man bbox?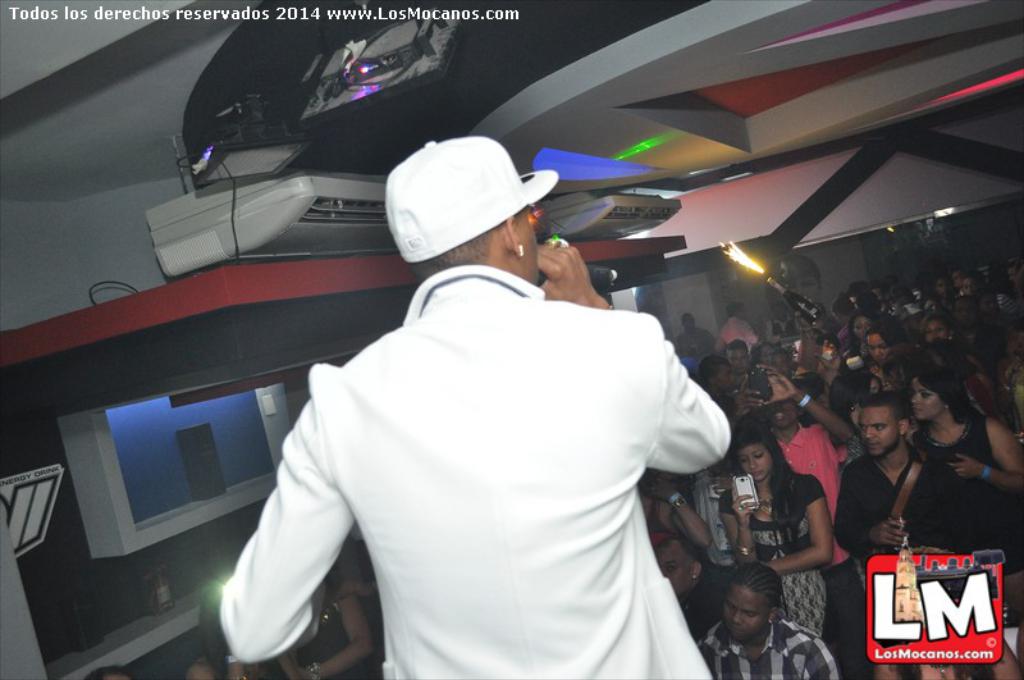
696/562/845/679
